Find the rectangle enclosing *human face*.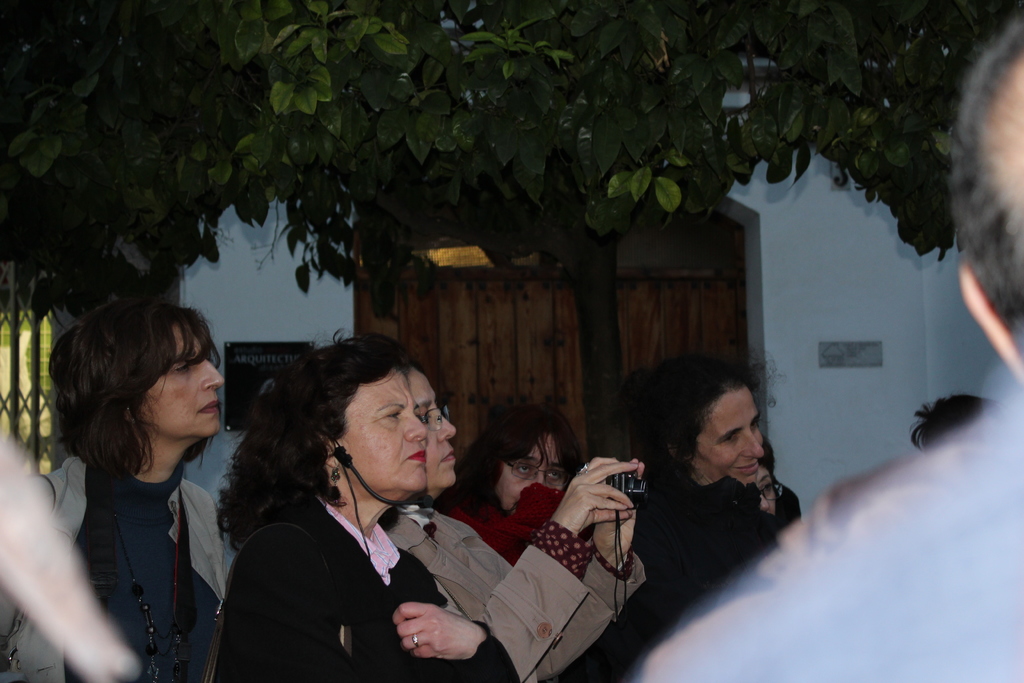
500, 425, 579, 520.
